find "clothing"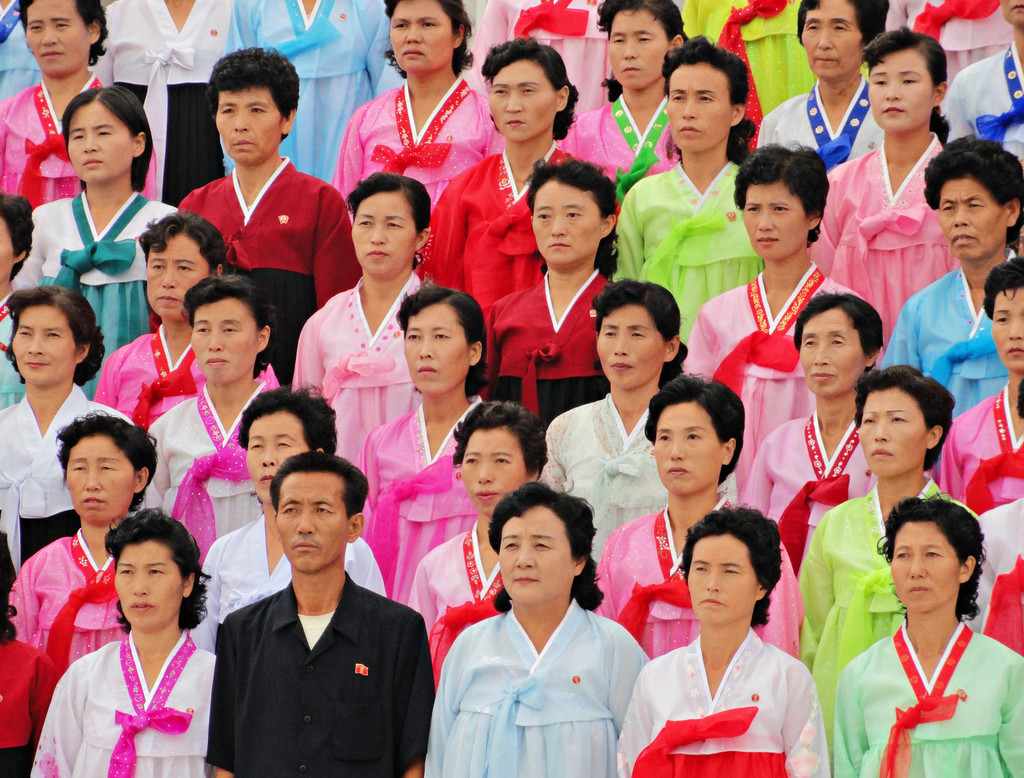
[x1=206, y1=516, x2=383, y2=633]
